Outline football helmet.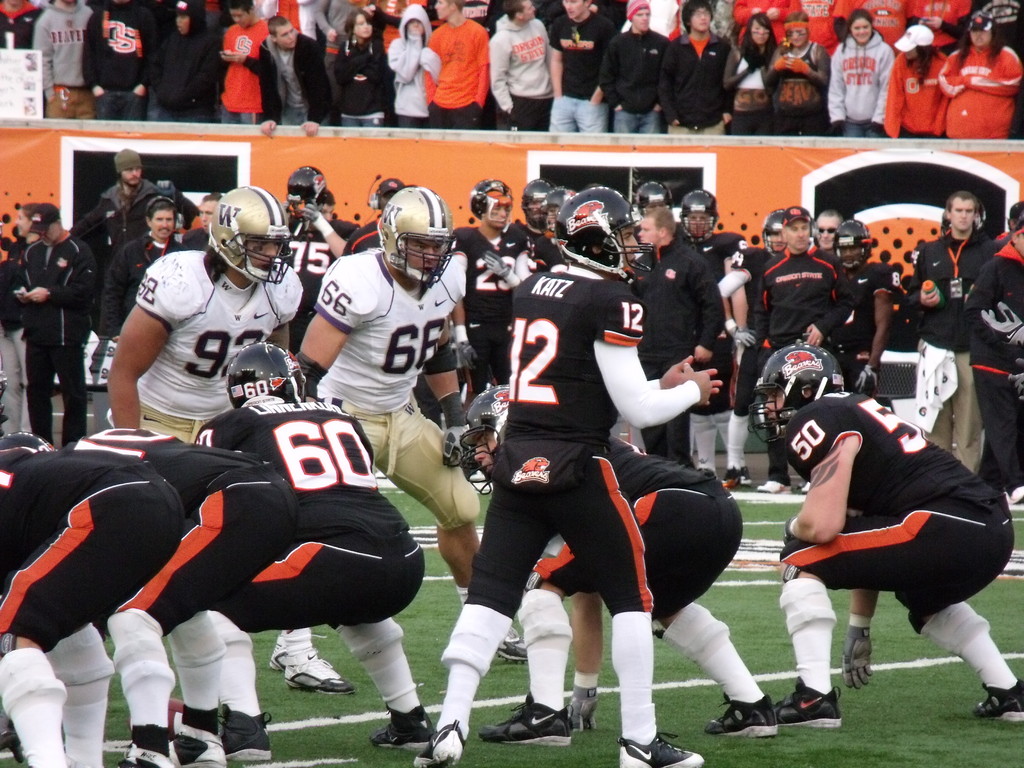
Outline: <bbox>378, 181, 458, 284</bbox>.
